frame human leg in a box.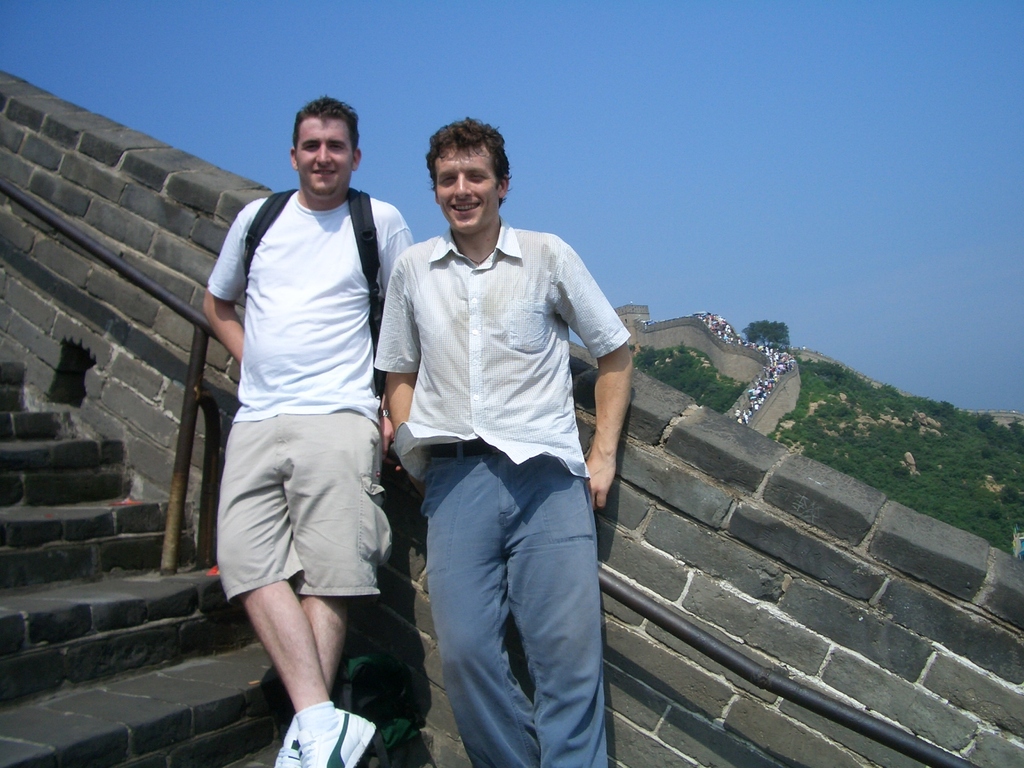
rect(269, 592, 355, 767).
